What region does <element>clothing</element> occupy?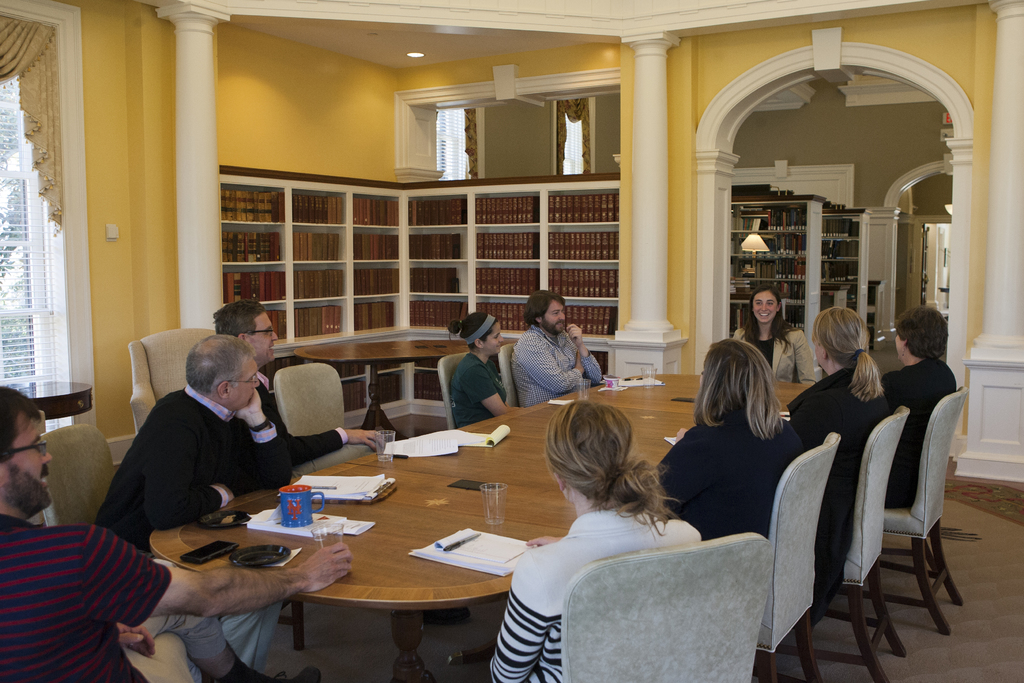
pyautogui.locateOnScreen(504, 317, 593, 409).
